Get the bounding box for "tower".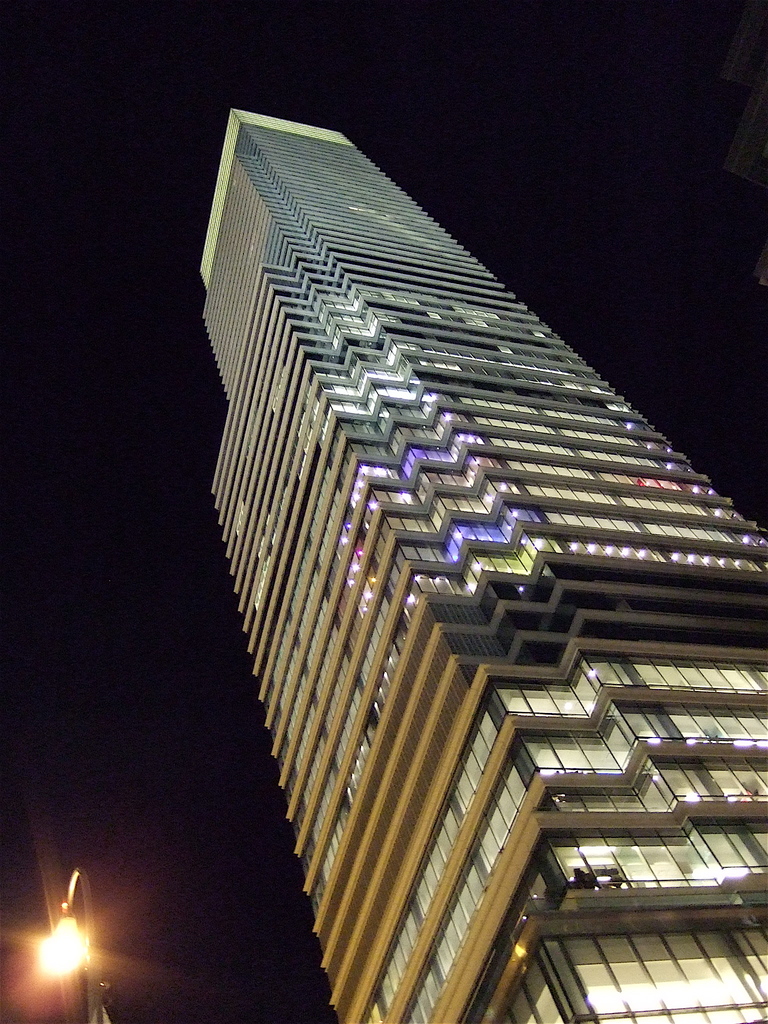
box(202, 106, 767, 1023).
